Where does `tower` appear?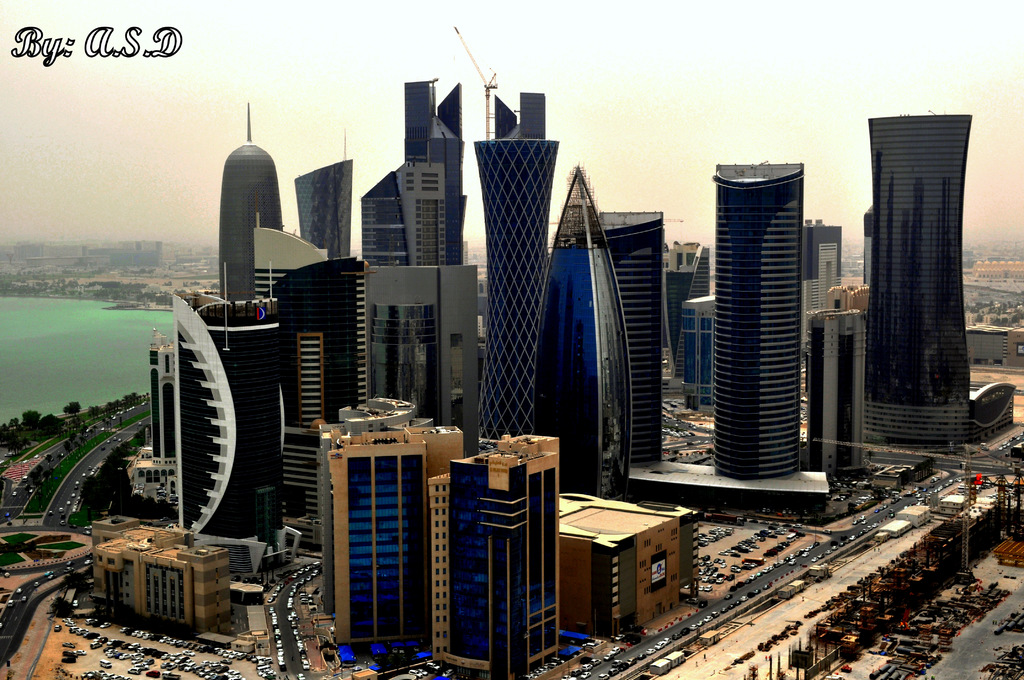
Appears at 289 151 355 257.
